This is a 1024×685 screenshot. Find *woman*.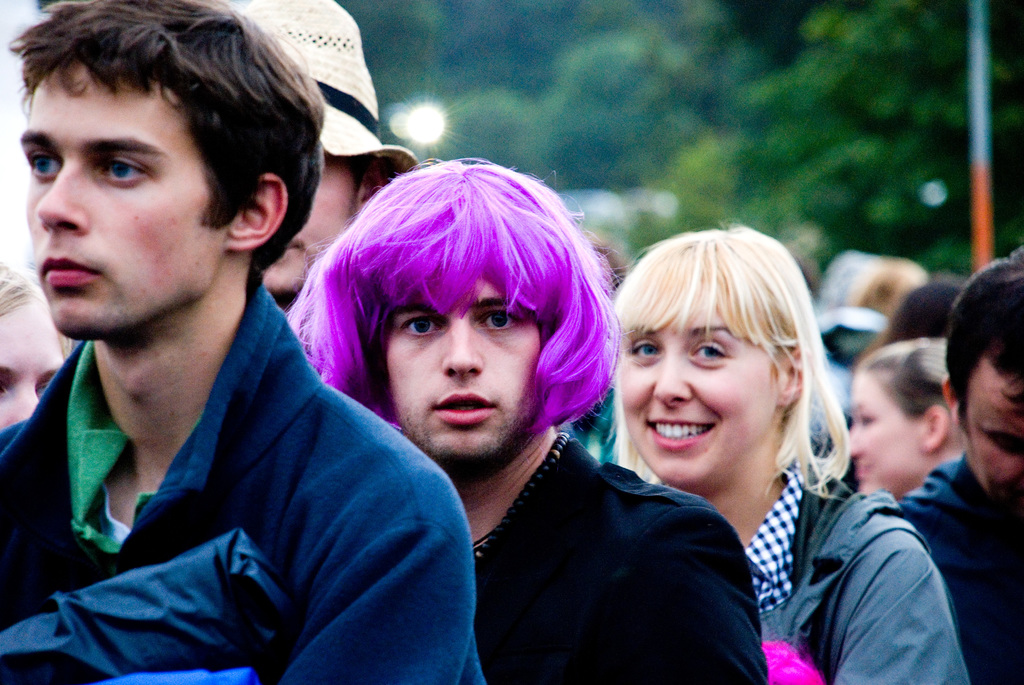
Bounding box: pyautogui.locateOnScreen(0, 255, 70, 430).
